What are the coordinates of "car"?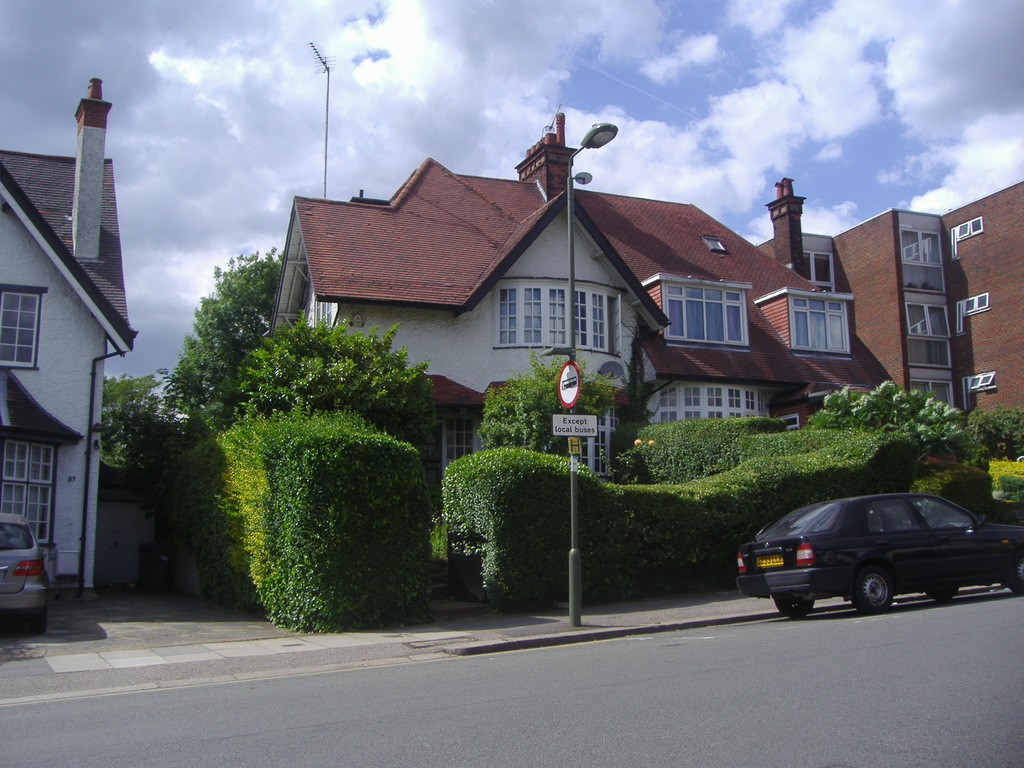
x1=0 y1=508 x2=59 y2=634.
